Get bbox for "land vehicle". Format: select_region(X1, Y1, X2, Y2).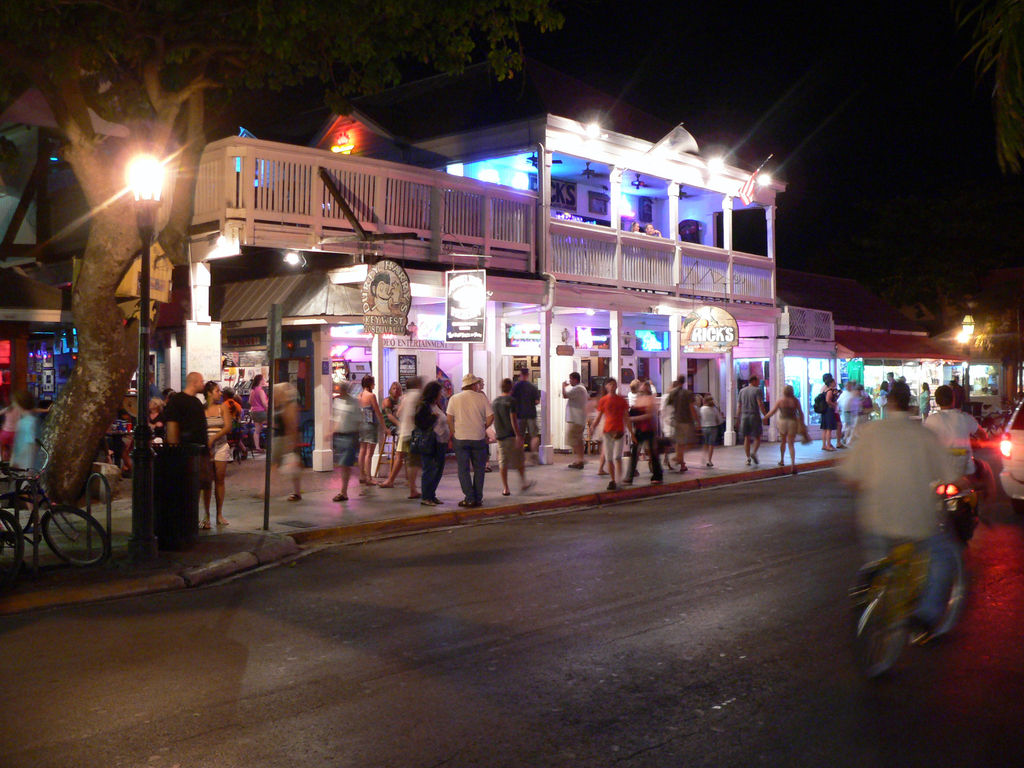
select_region(1, 514, 26, 566).
